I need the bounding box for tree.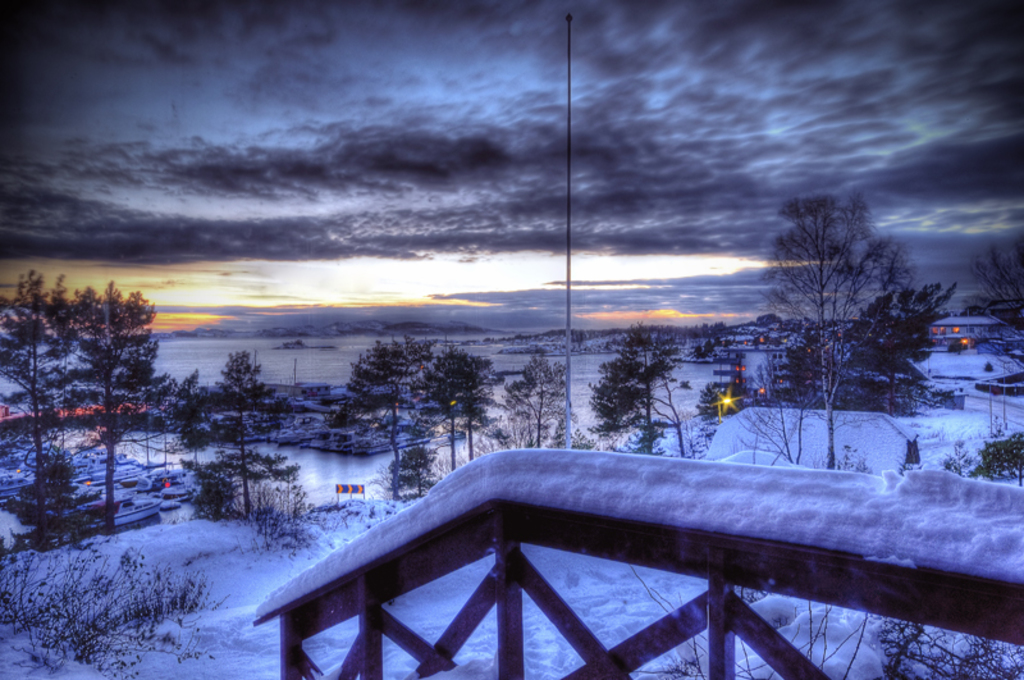
Here it is: region(334, 329, 442, 476).
